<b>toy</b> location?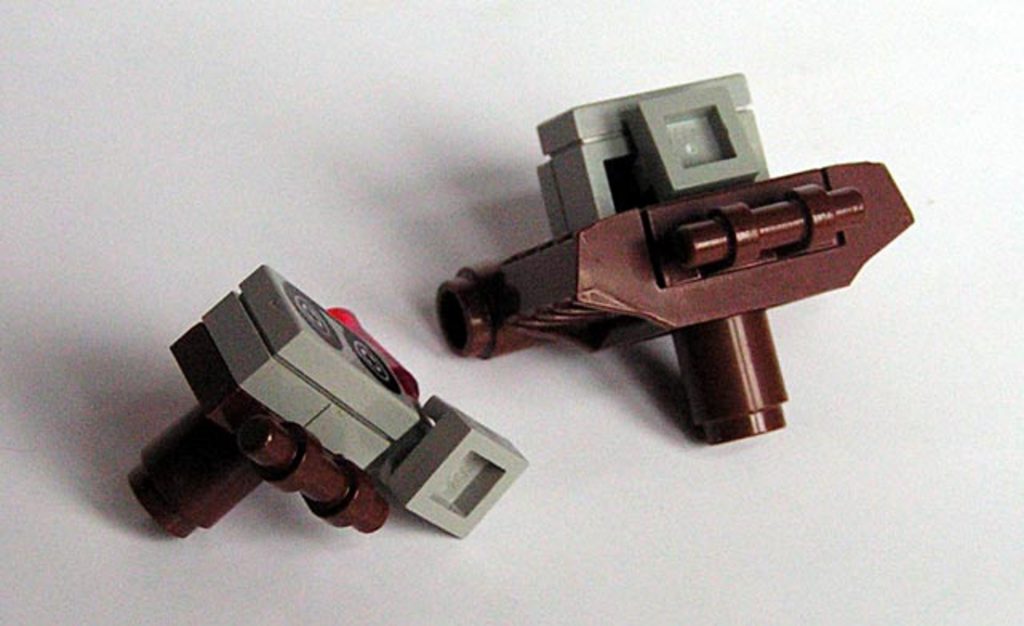
(126, 256, 530, 535)
